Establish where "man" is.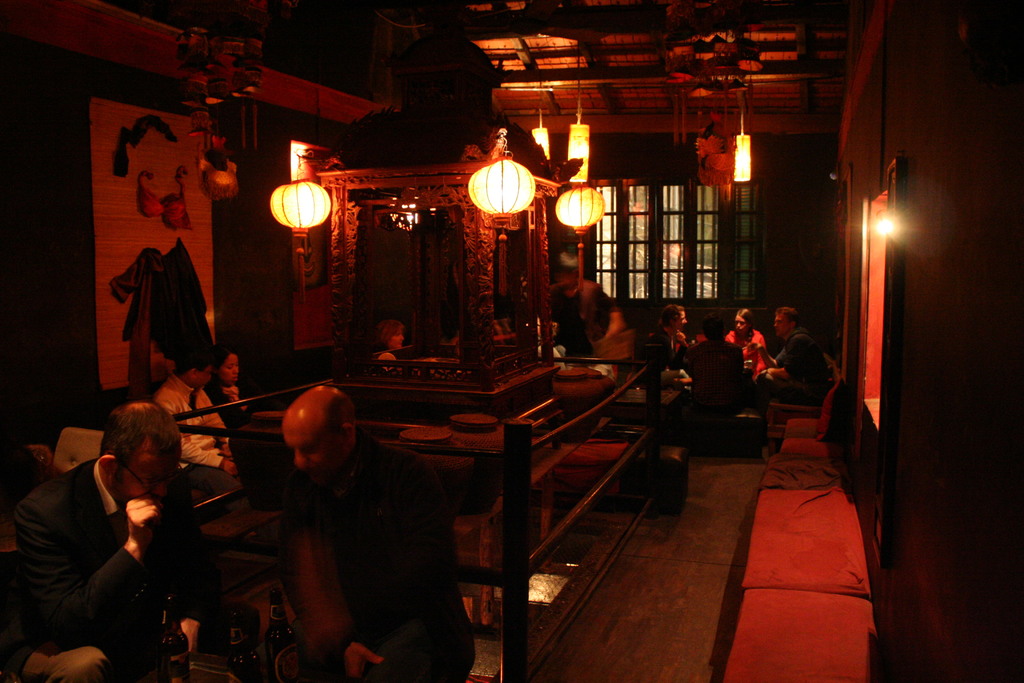
Established at (758,304,829,412).
